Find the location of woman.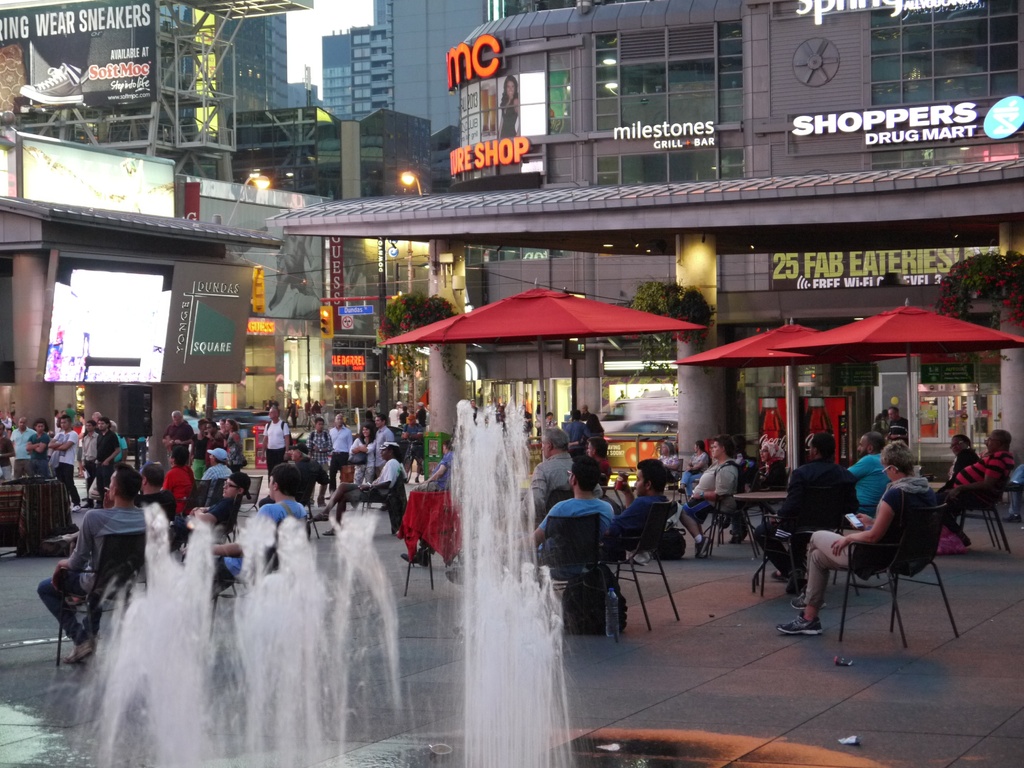
Location: 658, 432, 682, 483.
